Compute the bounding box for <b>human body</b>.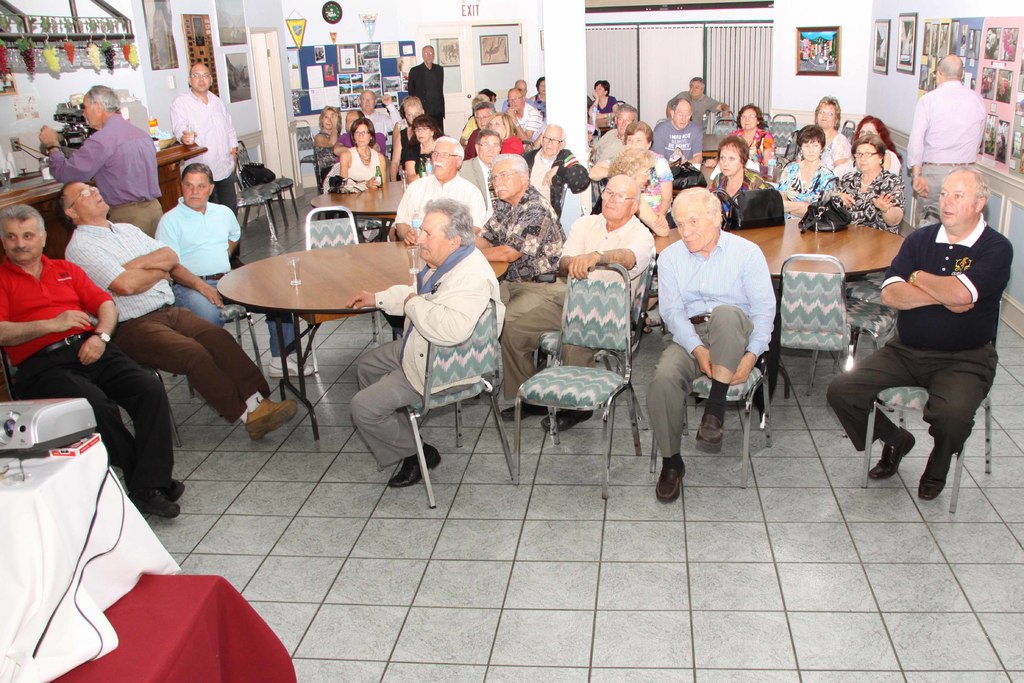
(333,110,386,154).
